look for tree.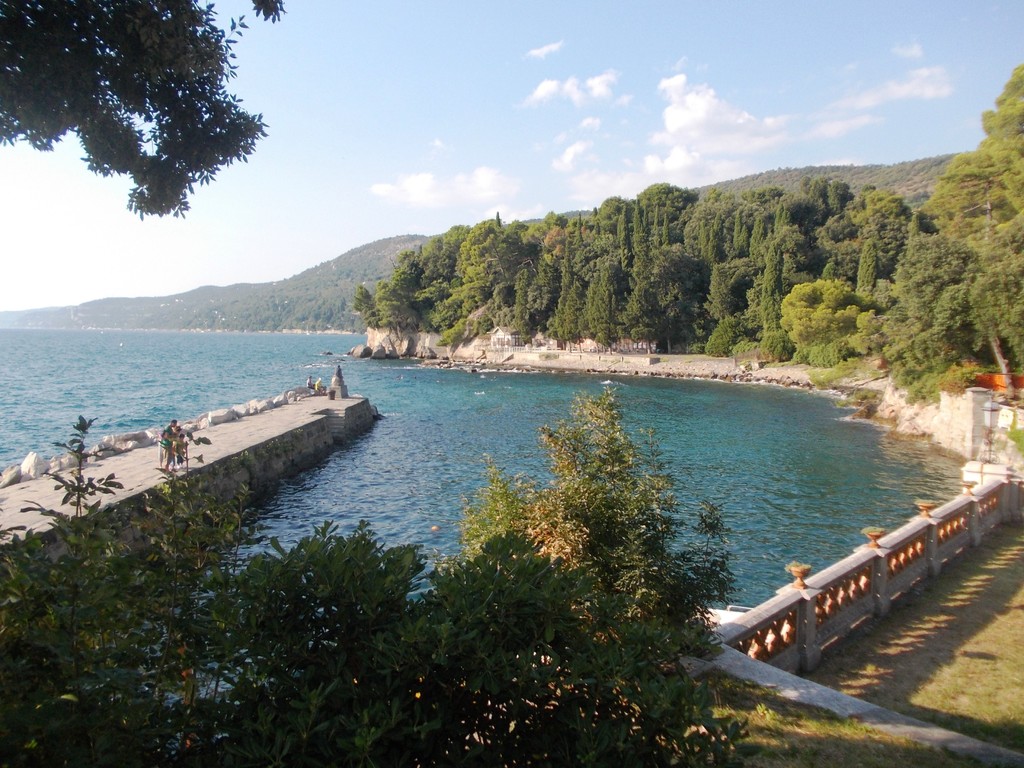
Found: crop(694, 179, 732, 261).
